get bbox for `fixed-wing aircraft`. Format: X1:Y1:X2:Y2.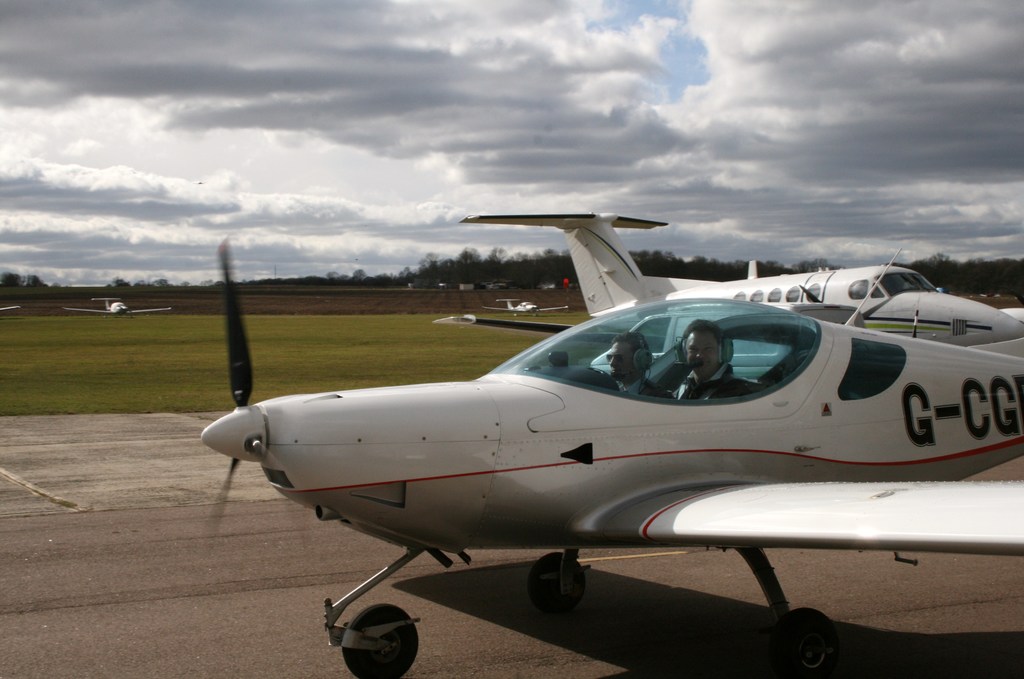
479:295:568:319.
